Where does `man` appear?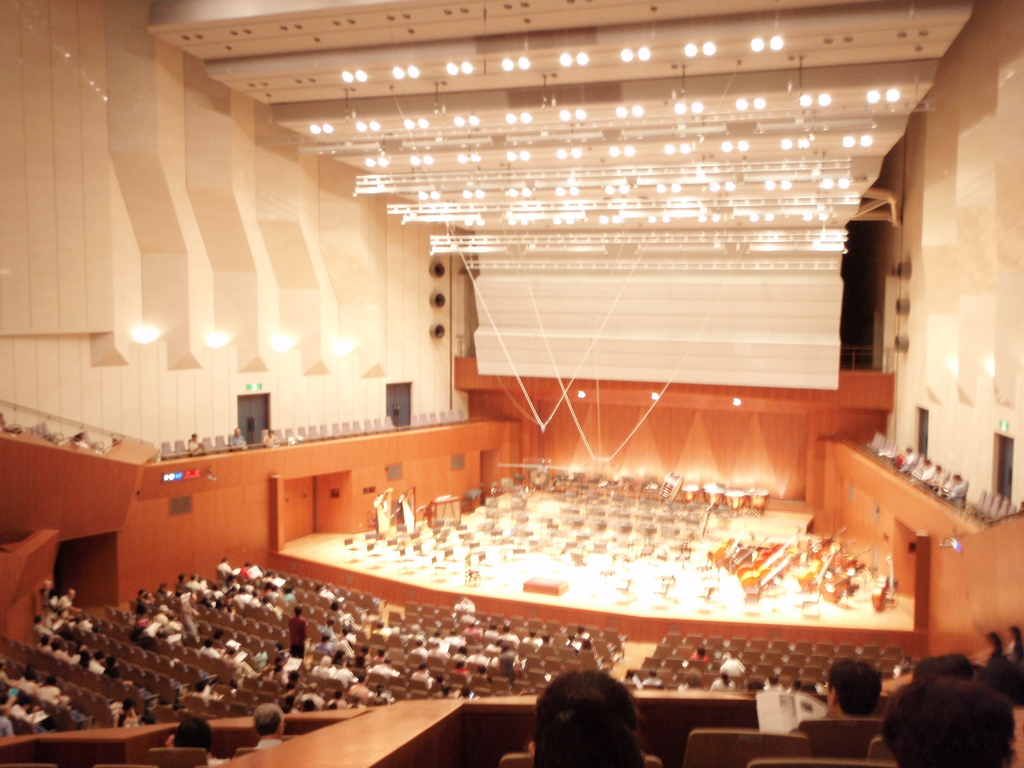
Appears at (x1=918, y1=459, x2=936, y2=483).
